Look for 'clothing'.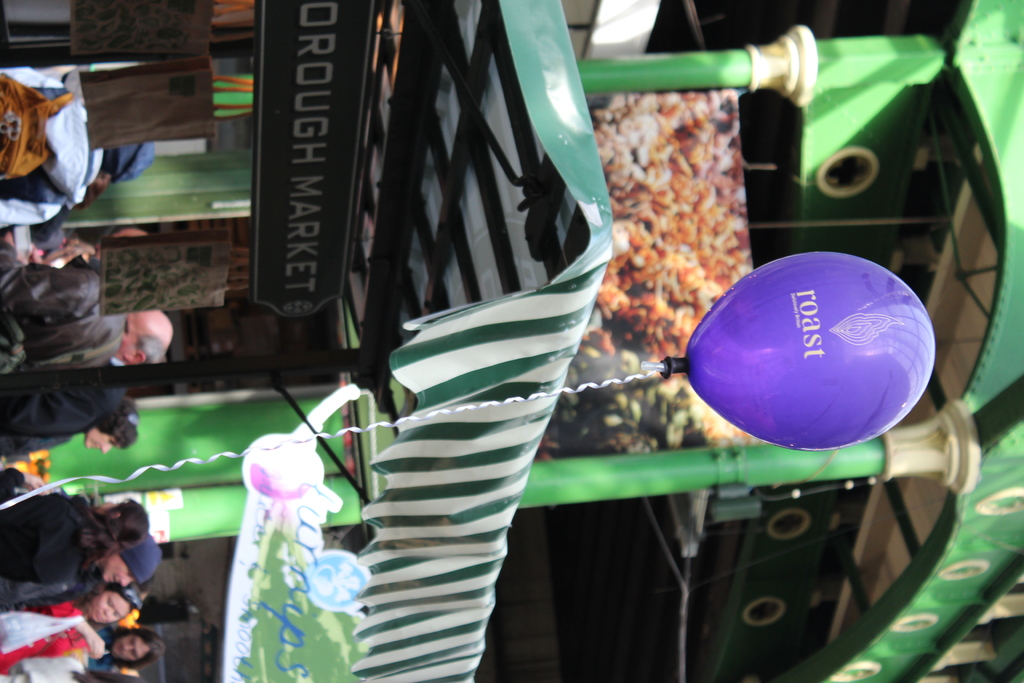
Found: bbox(27, 66, 93, 108).
